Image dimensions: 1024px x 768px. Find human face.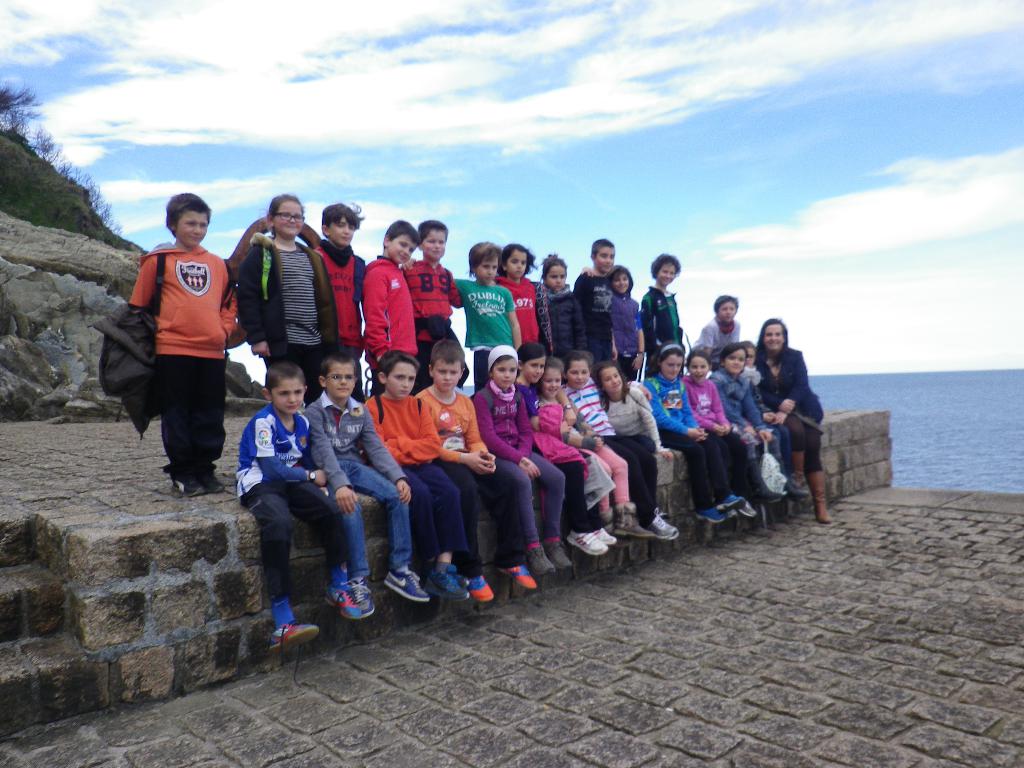
<box>614,273,635,294</box>.
